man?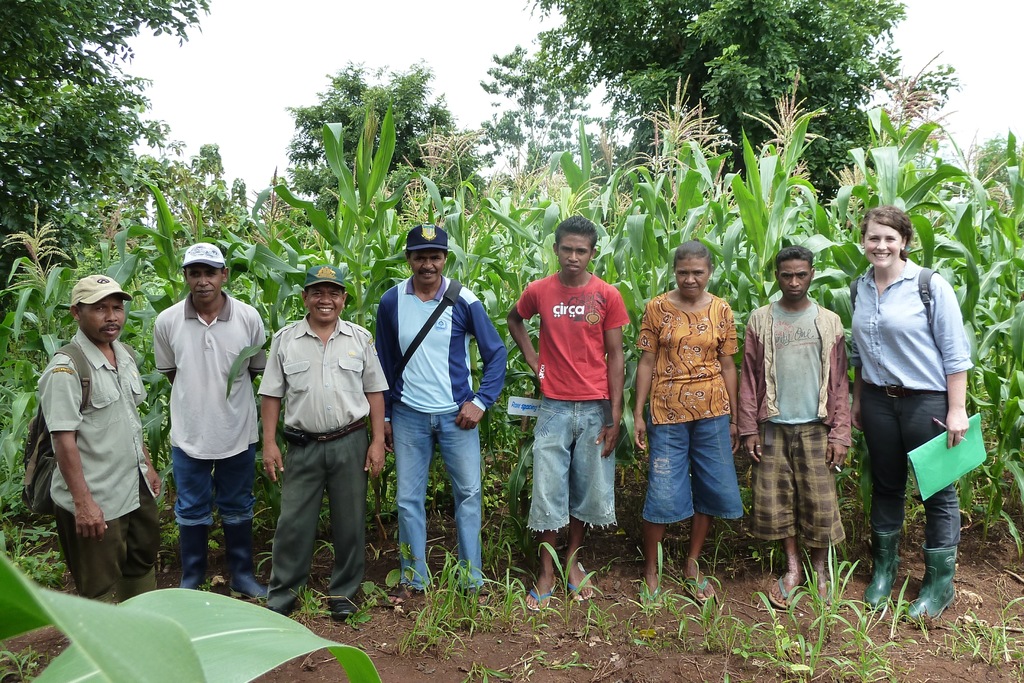
(505,215,631,620)
